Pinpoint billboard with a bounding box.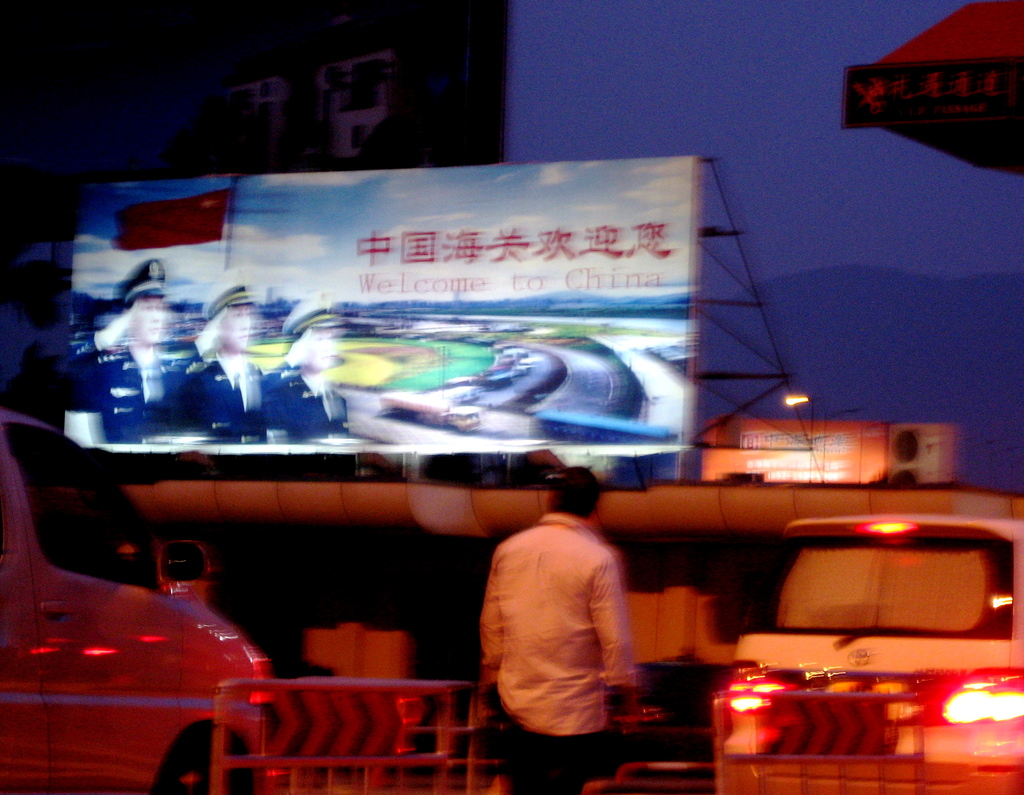
bbox=[63, 157, 703, 459].
